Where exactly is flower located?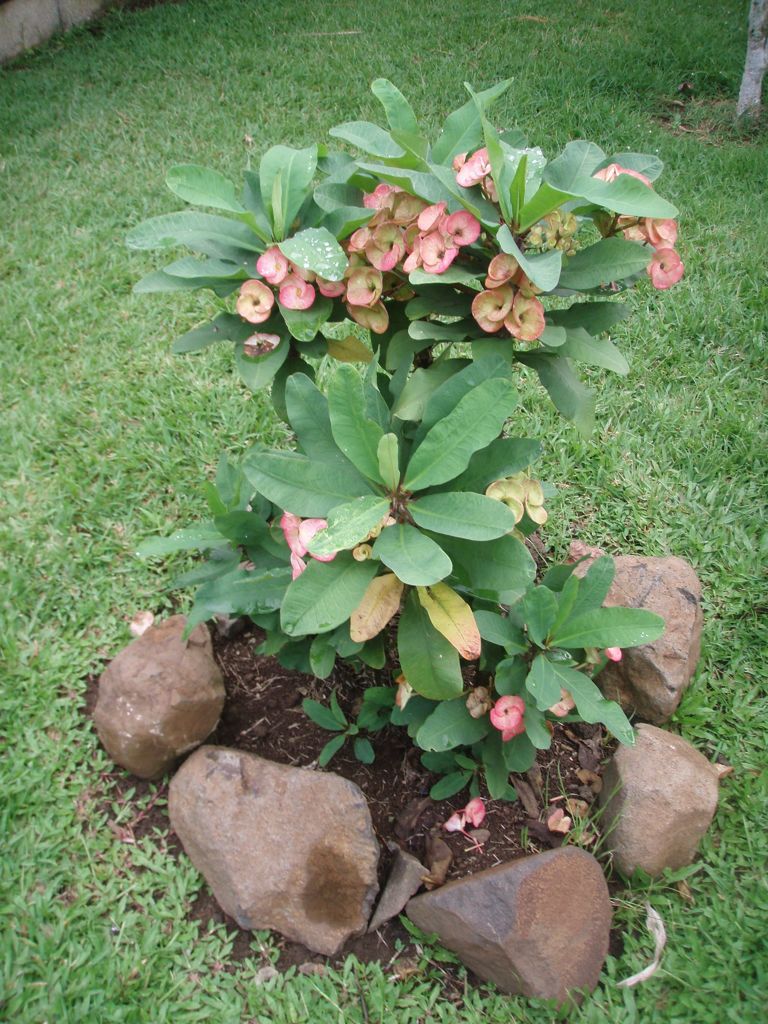
Its bounding box is 524 473 553 536.
